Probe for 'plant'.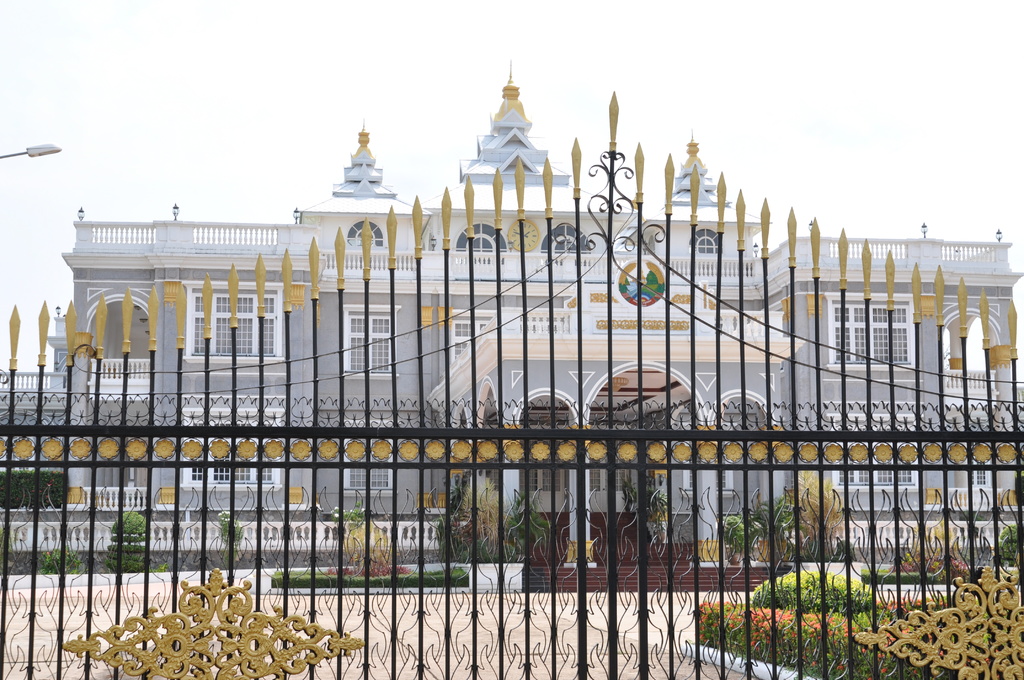
Probe result: {"left": 716, "top": 493, "right": 794, "bottom": 553}.
